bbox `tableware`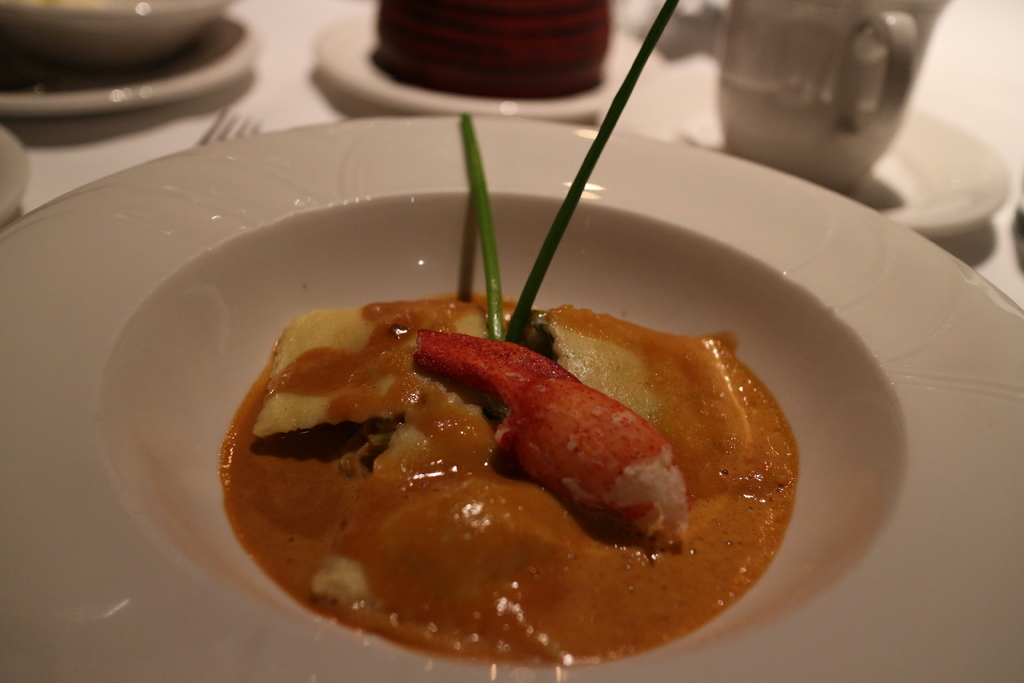
<box>0,0,237,71</box>
